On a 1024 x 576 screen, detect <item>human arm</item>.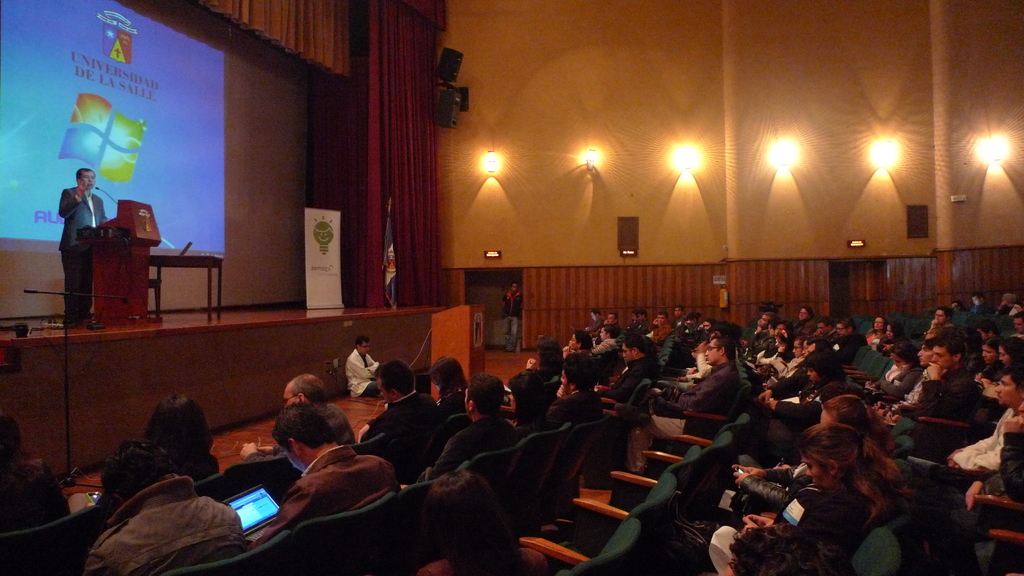
x1=555 y1=387 x2=569 y2=396.
